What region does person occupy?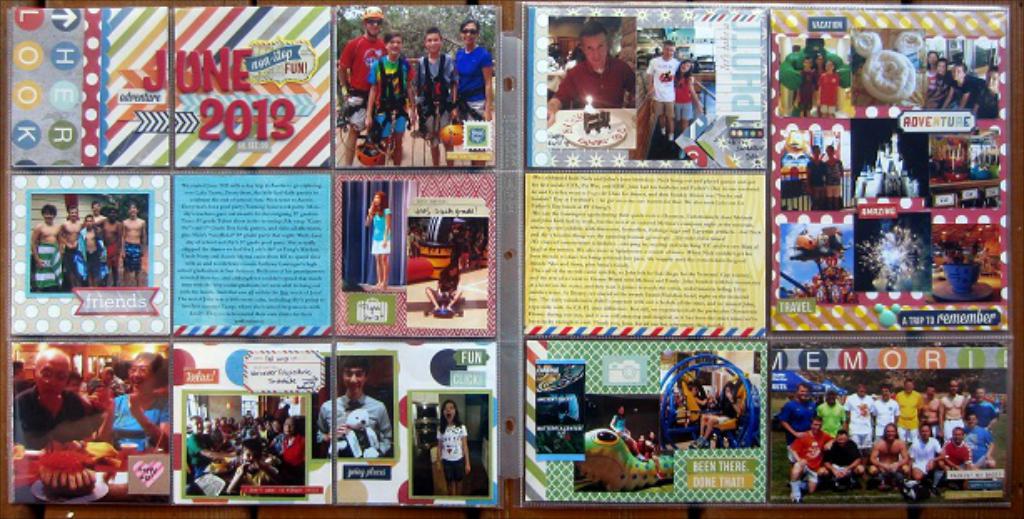
bbox=[312, 357, 392, 456].
